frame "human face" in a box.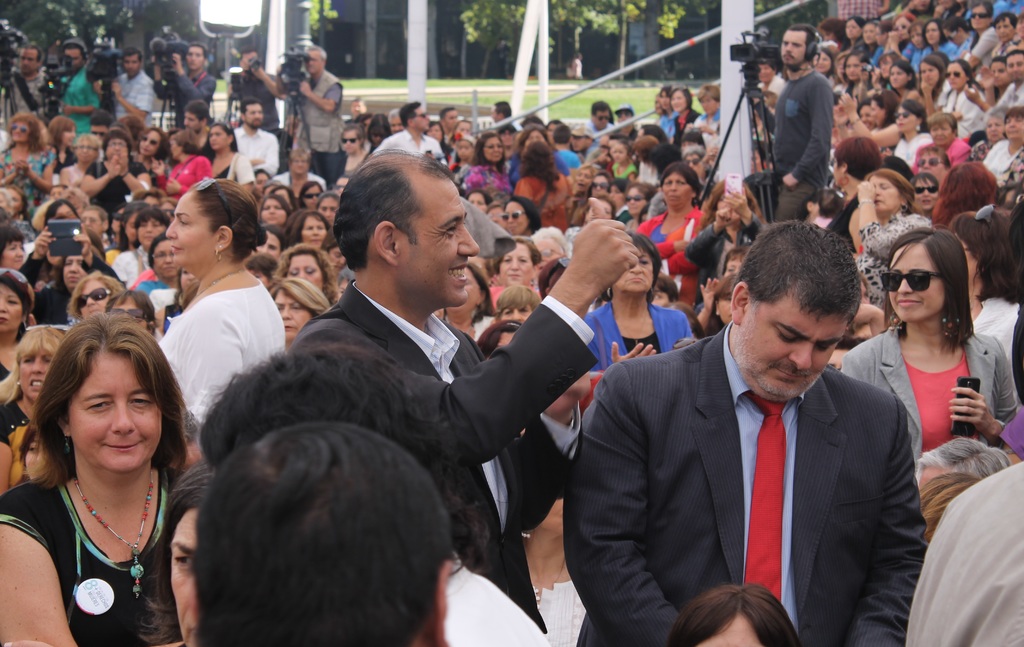
24,438,47,477.
